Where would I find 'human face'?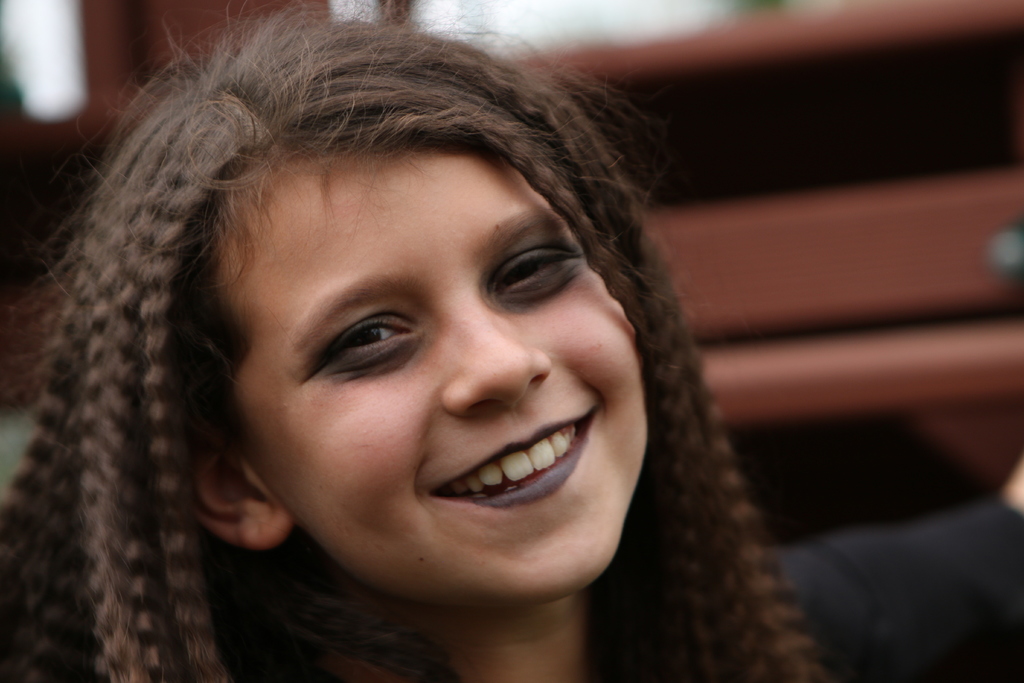
At crop(210, 138, 660, 604).
